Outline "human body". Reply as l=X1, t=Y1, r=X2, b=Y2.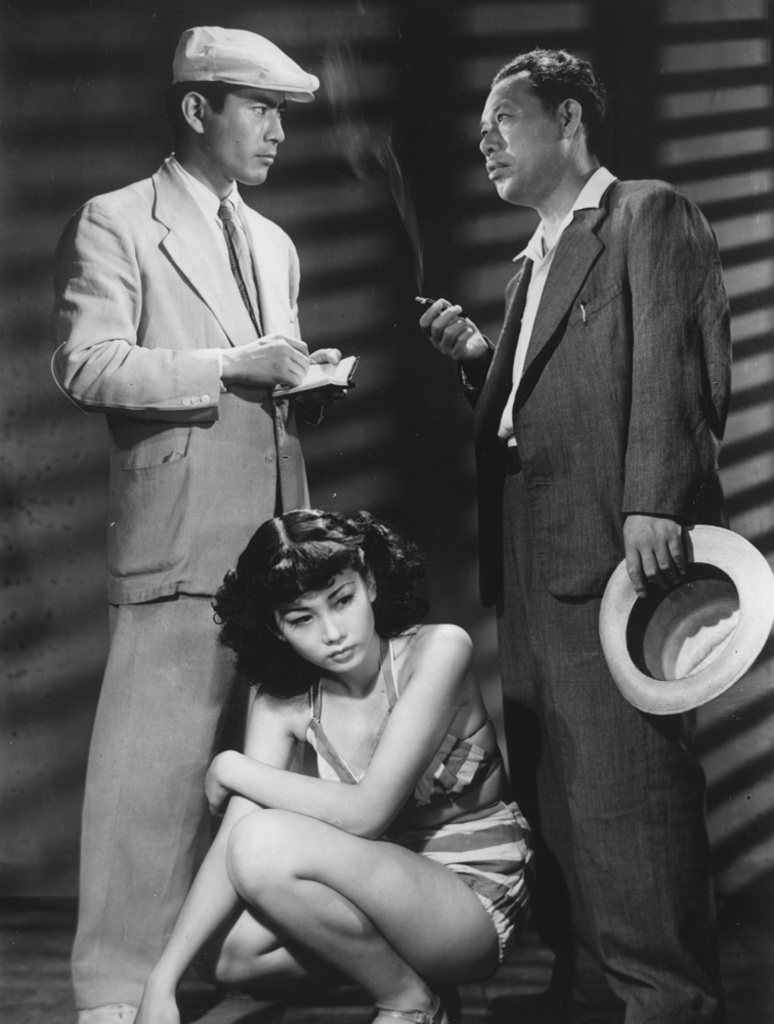
l=417, t=47, r=773, b=1023.
